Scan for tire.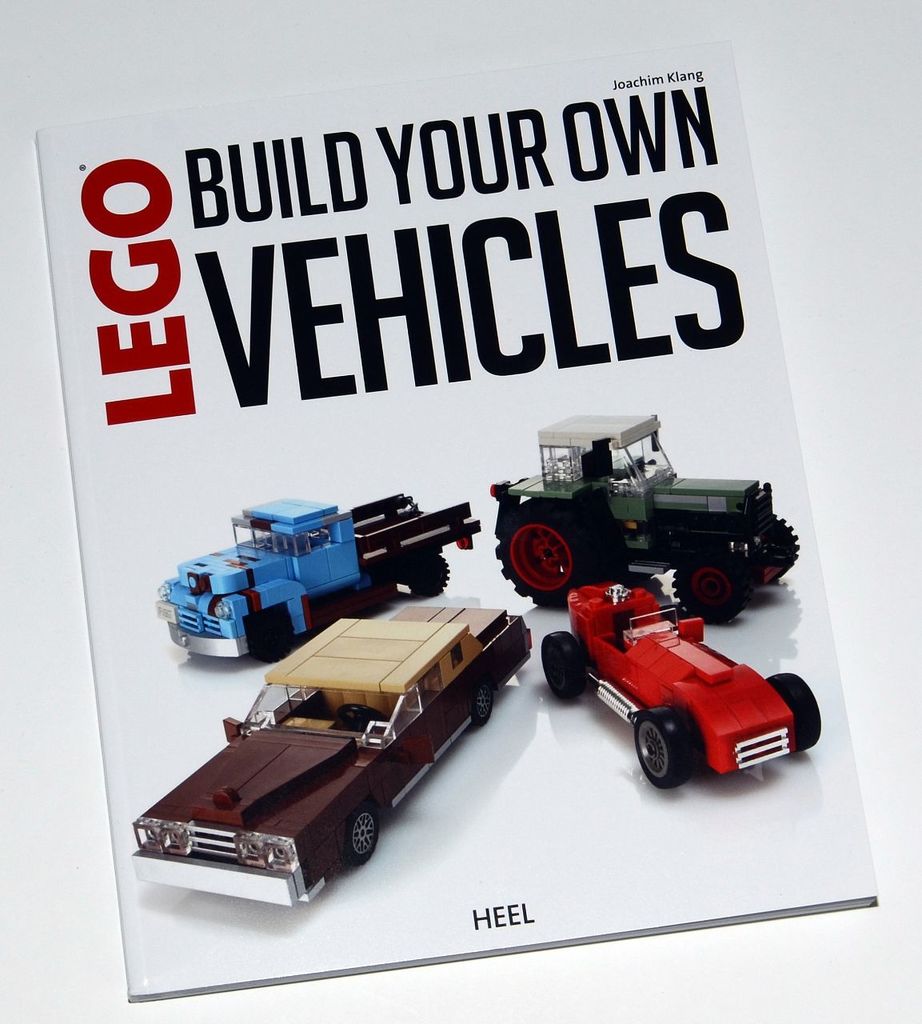
Scan result: [247, 603, 289, 665].
